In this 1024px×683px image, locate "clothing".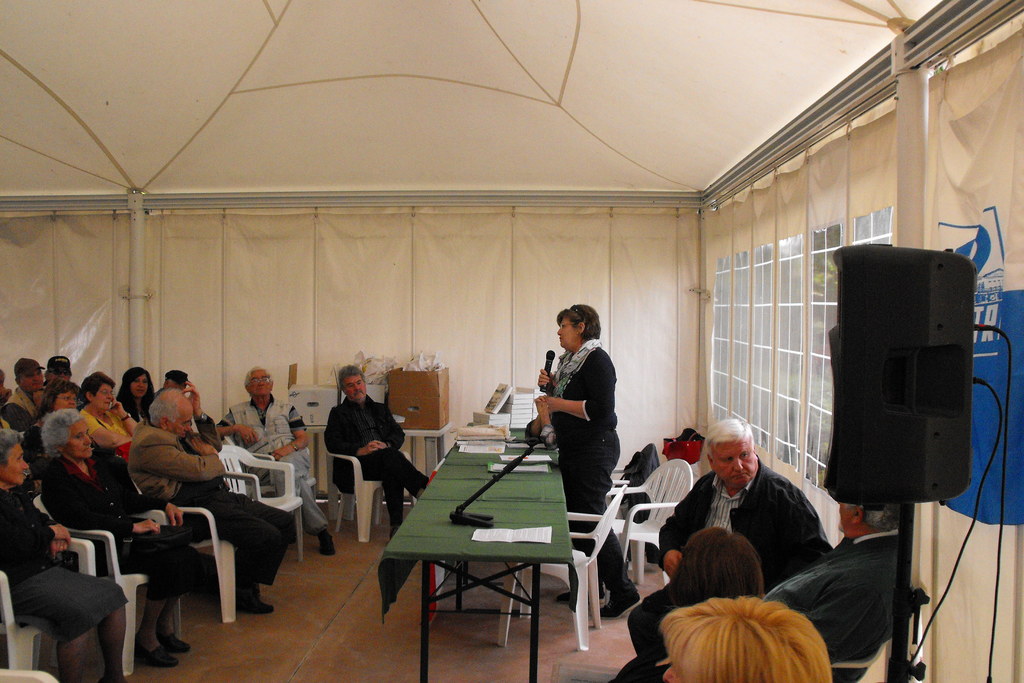
Bounding box: box(627, 584, 698, 682).
